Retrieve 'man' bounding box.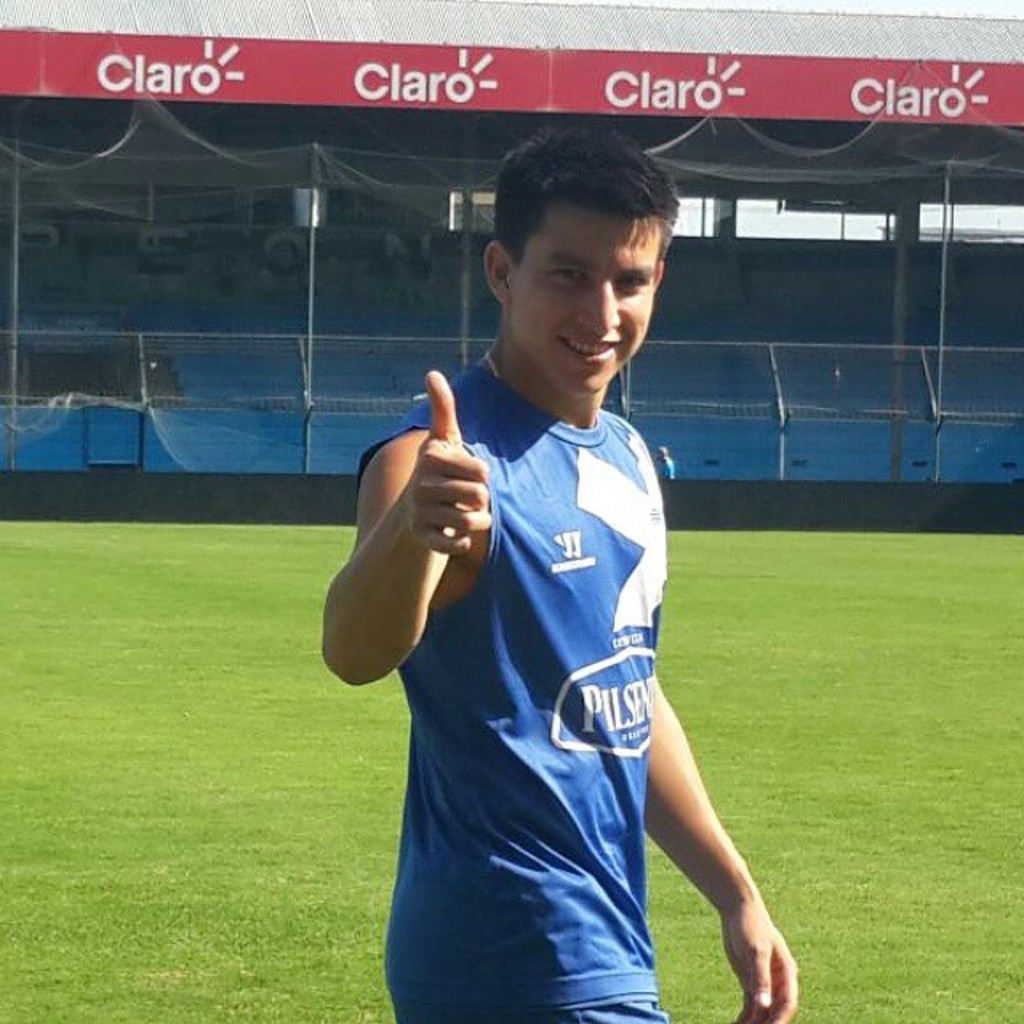
Bounding box: [315, 120, 808, 1022].
